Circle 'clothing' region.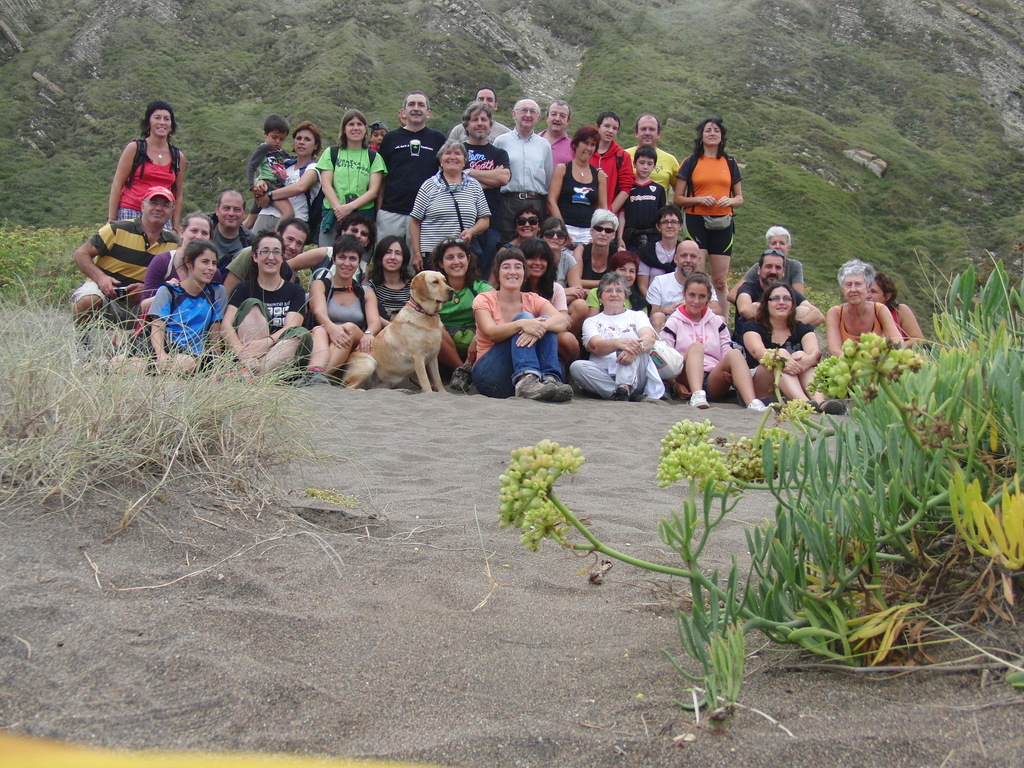
Region: [x1=590, y1=138, x2=634, y2=215].
